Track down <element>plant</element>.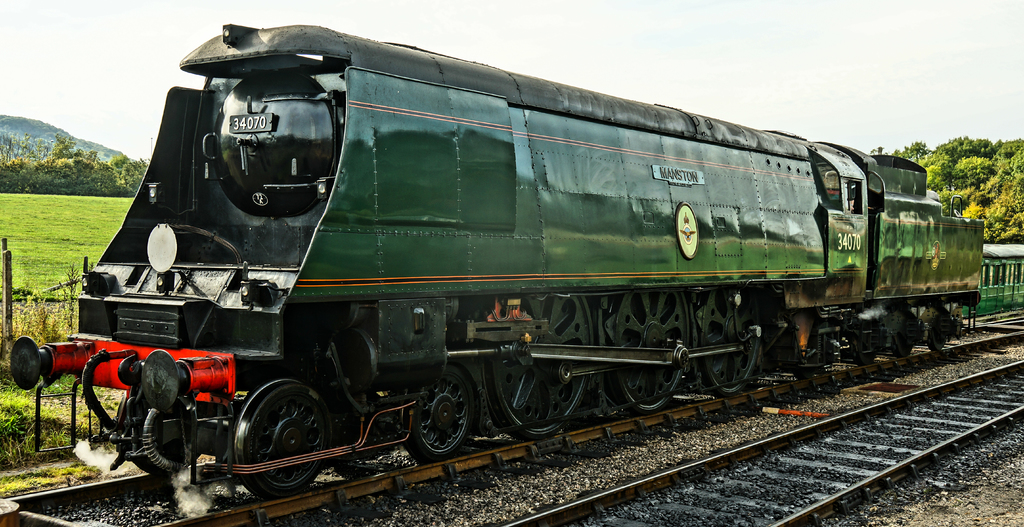
Tracked to crop(0, 188, 141, 263).
